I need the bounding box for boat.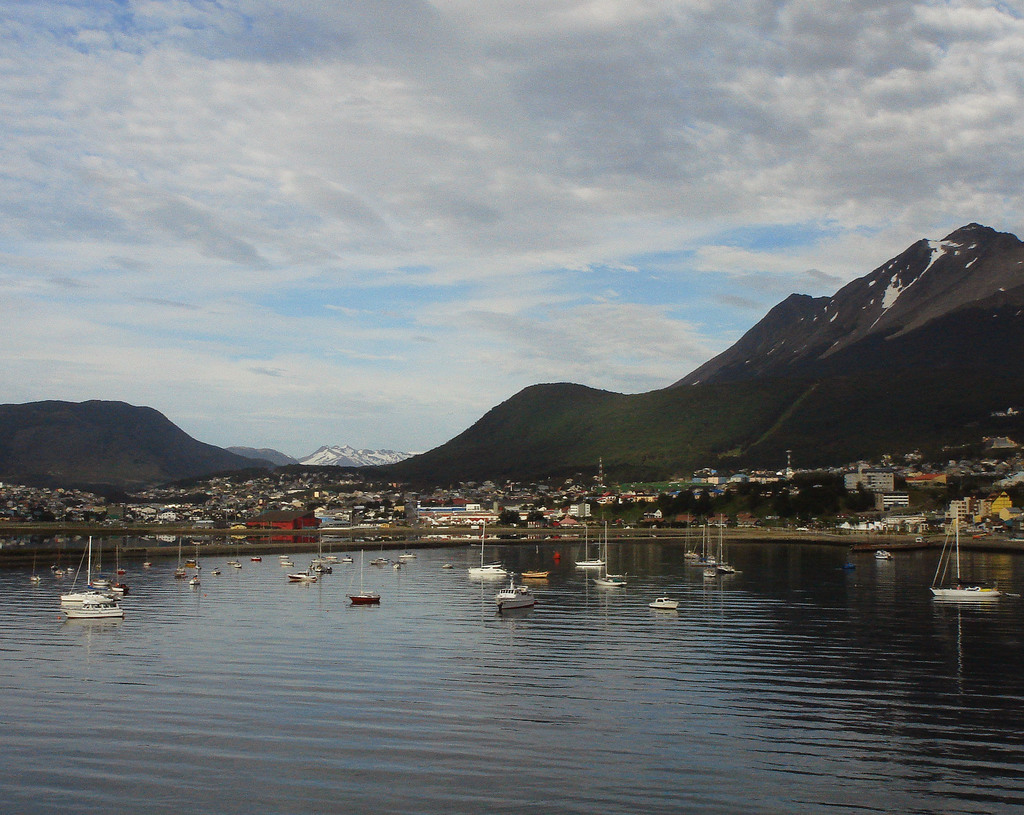
Here it is: [left=56, top=528, right=126, bottom=618].
